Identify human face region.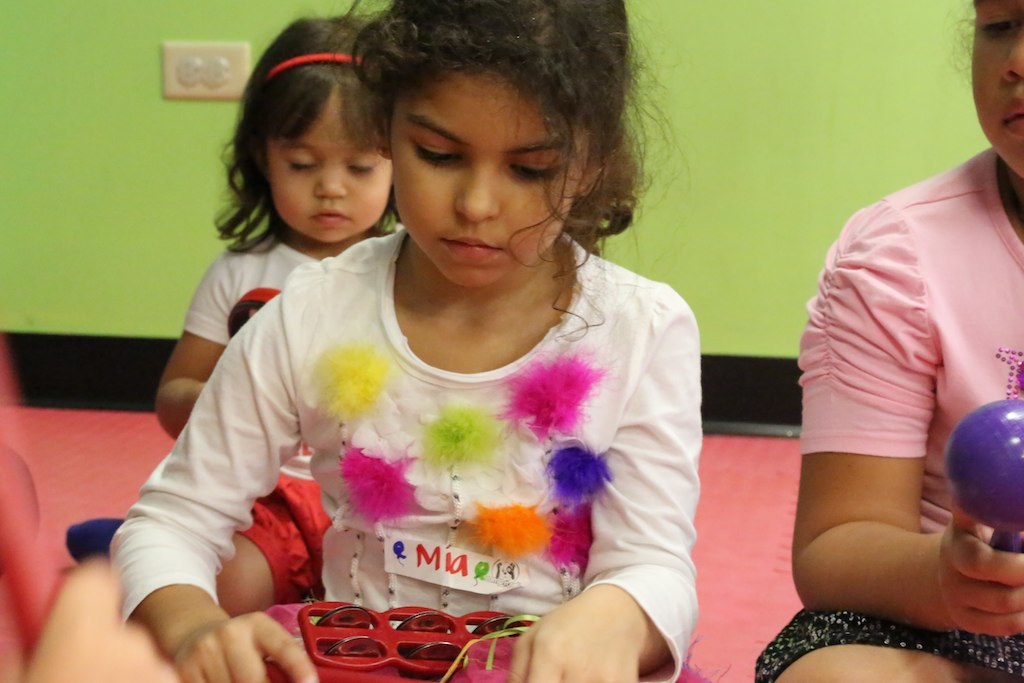
Region: bbox=(963, 0, 1023, 171).
